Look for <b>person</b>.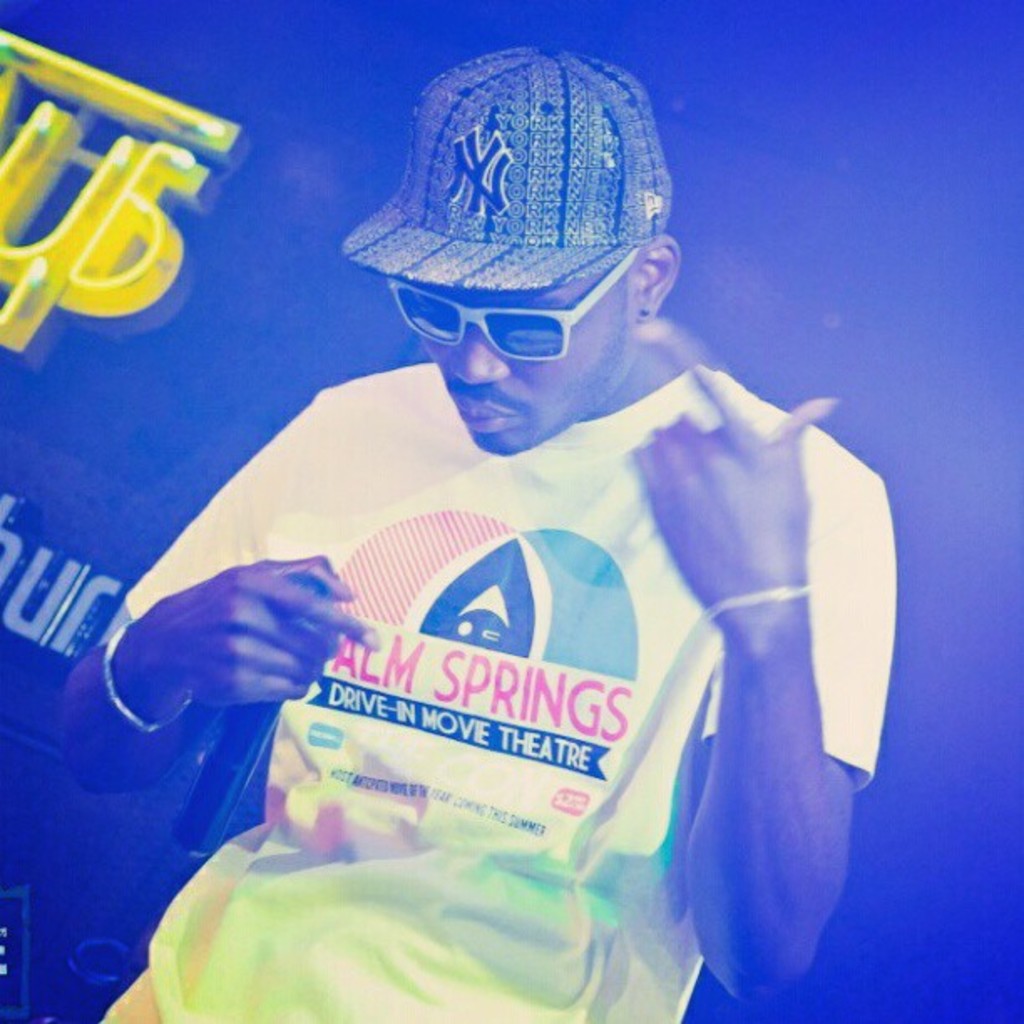
Found: bbox=[60, 45, 895, 1022].
